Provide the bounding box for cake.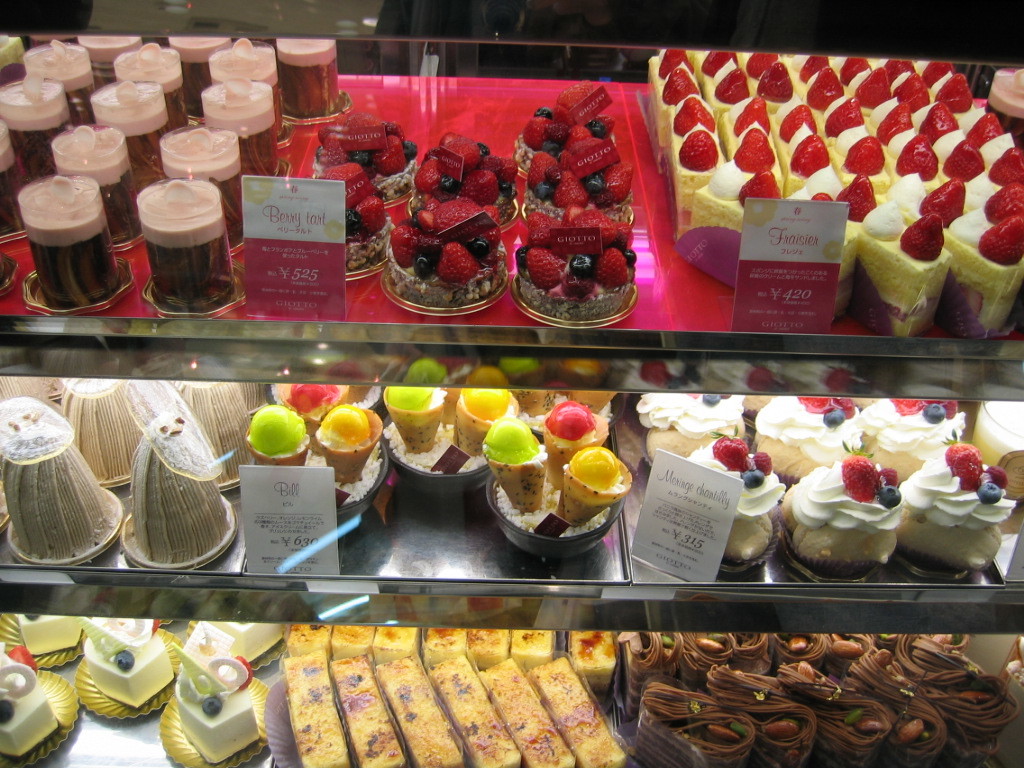
crop(748, 394, 845, 486).
